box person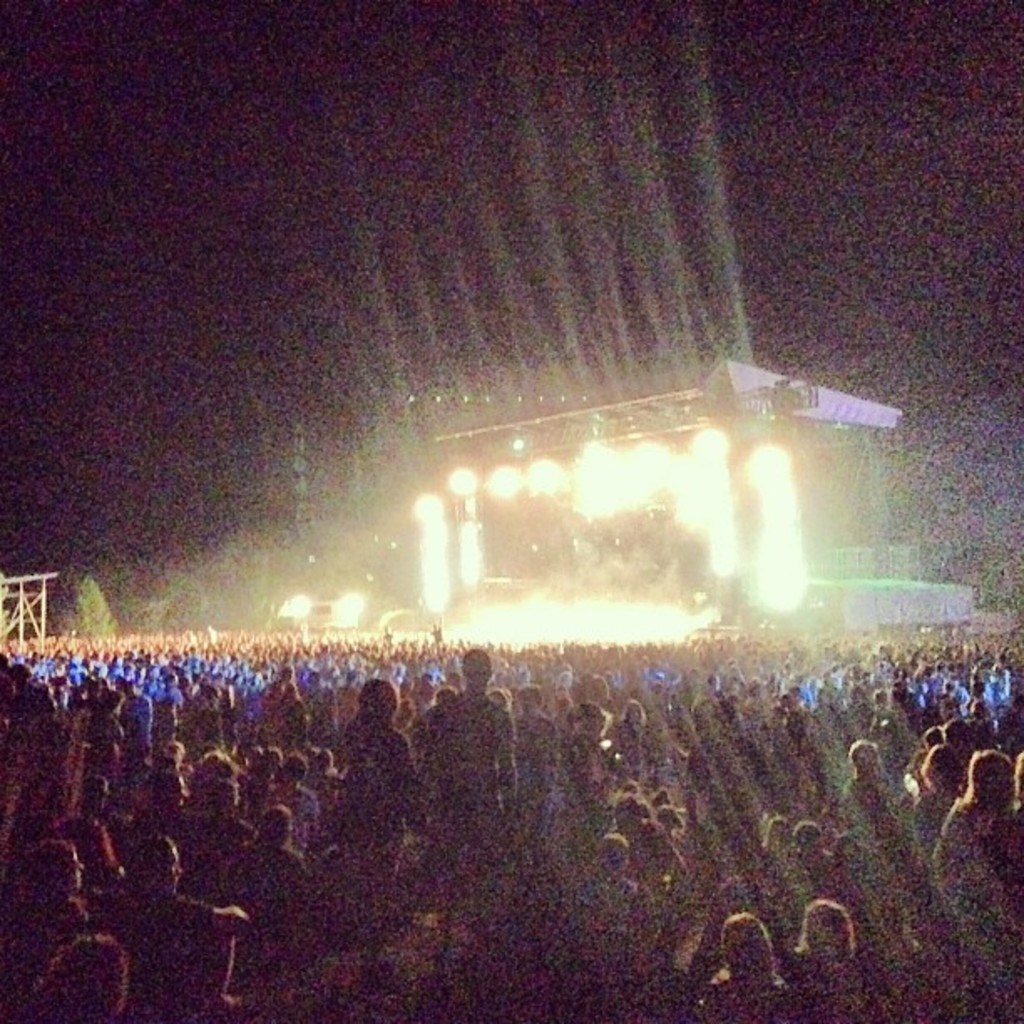
(x1=850, y1=746, x2=873, y2=796)
